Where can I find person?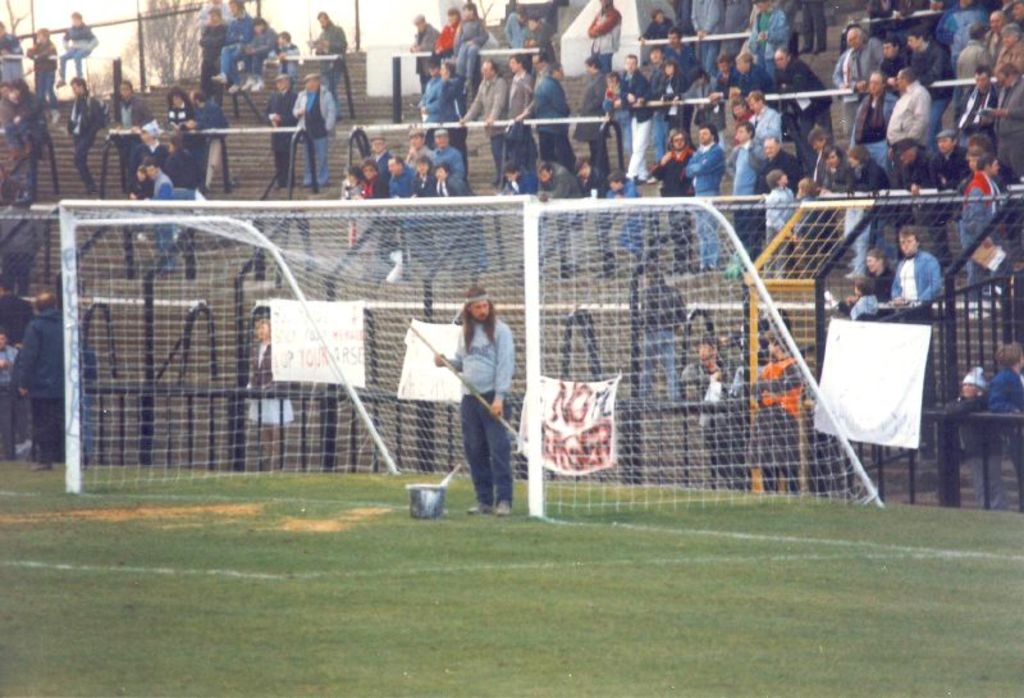
You can find it at 992 6 1009 32.
